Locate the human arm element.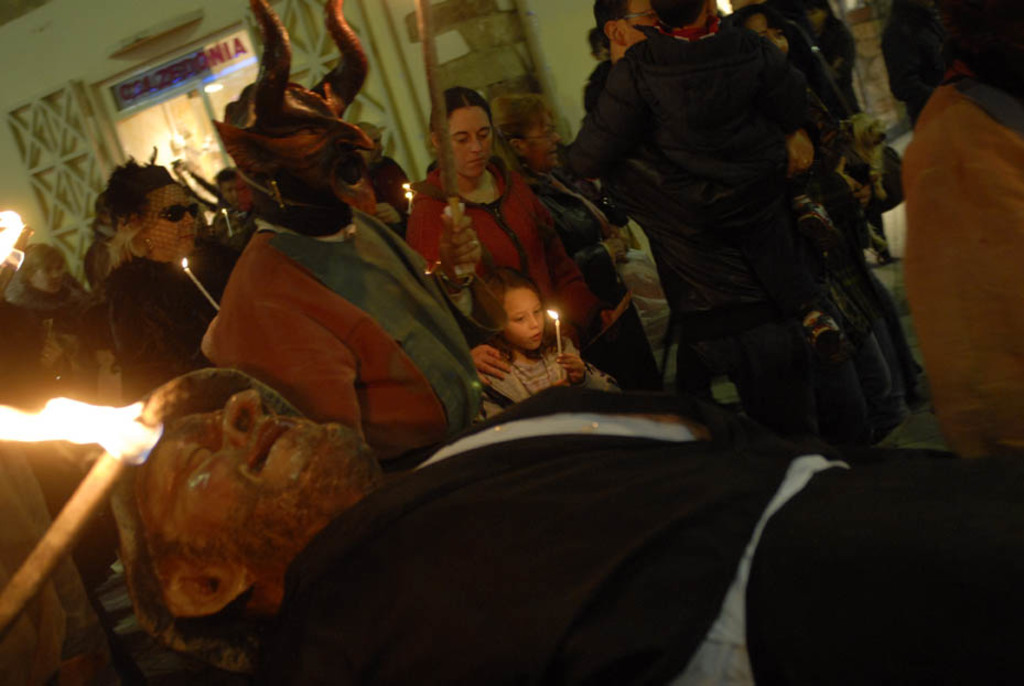
Element bbox: box=[399, 195, 511, 385].
